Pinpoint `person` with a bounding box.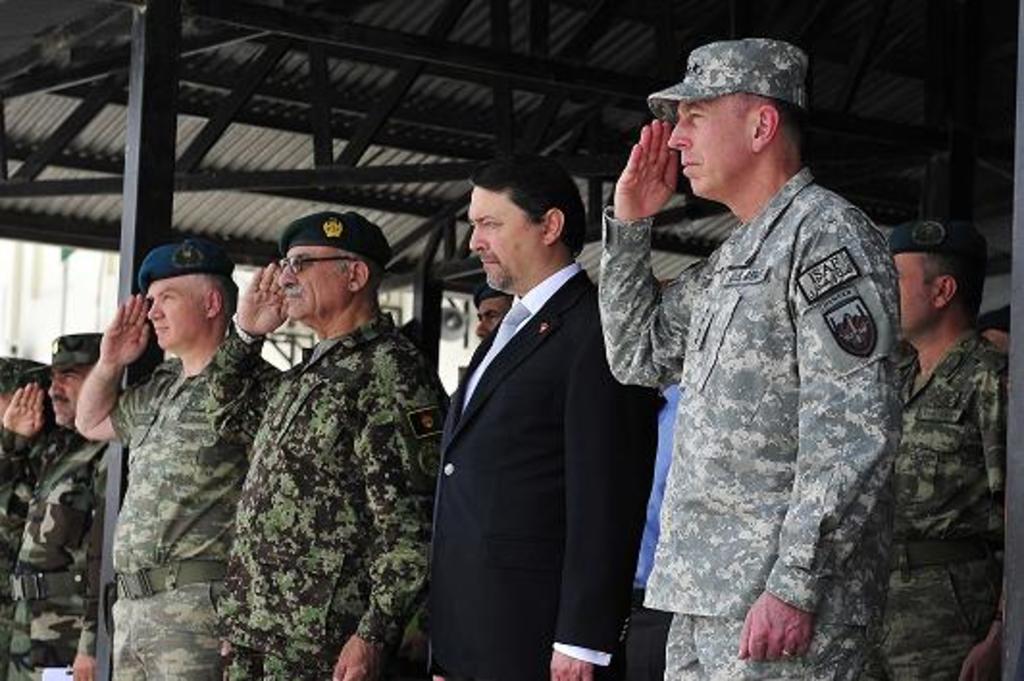
bbox=(620, 96, 912, 673).
